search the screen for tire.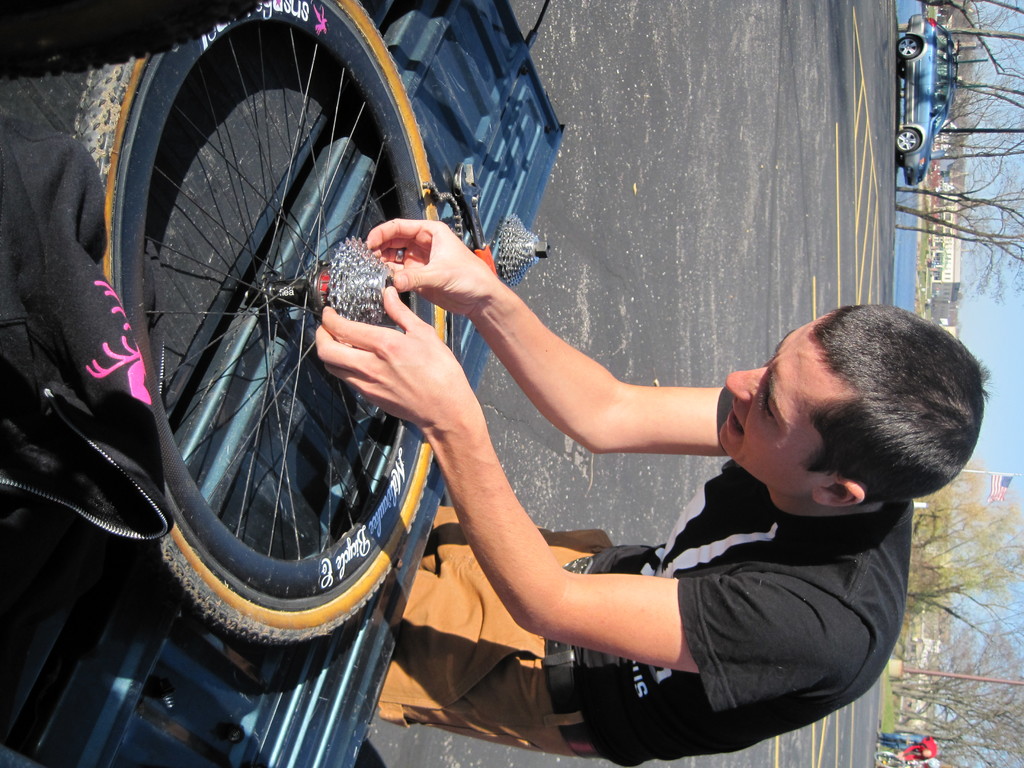
Found at l=0, t=0, r=266, b=81.
